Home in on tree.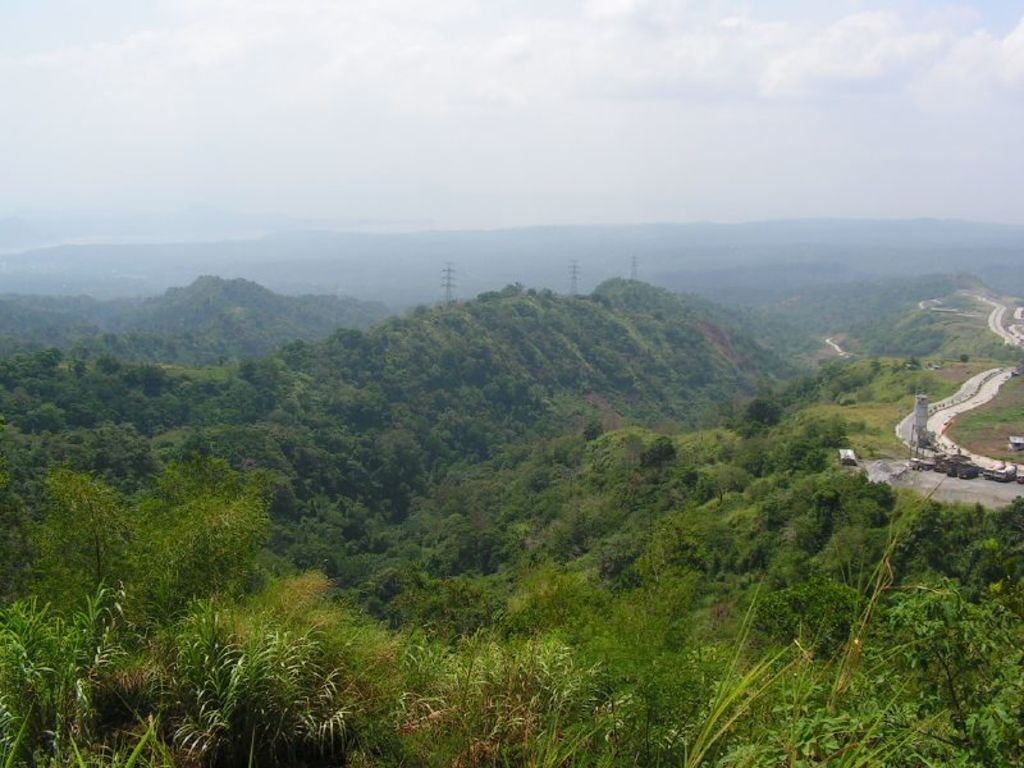
Homed in at <bbox>367, 428, 435, 522</bbox>.
